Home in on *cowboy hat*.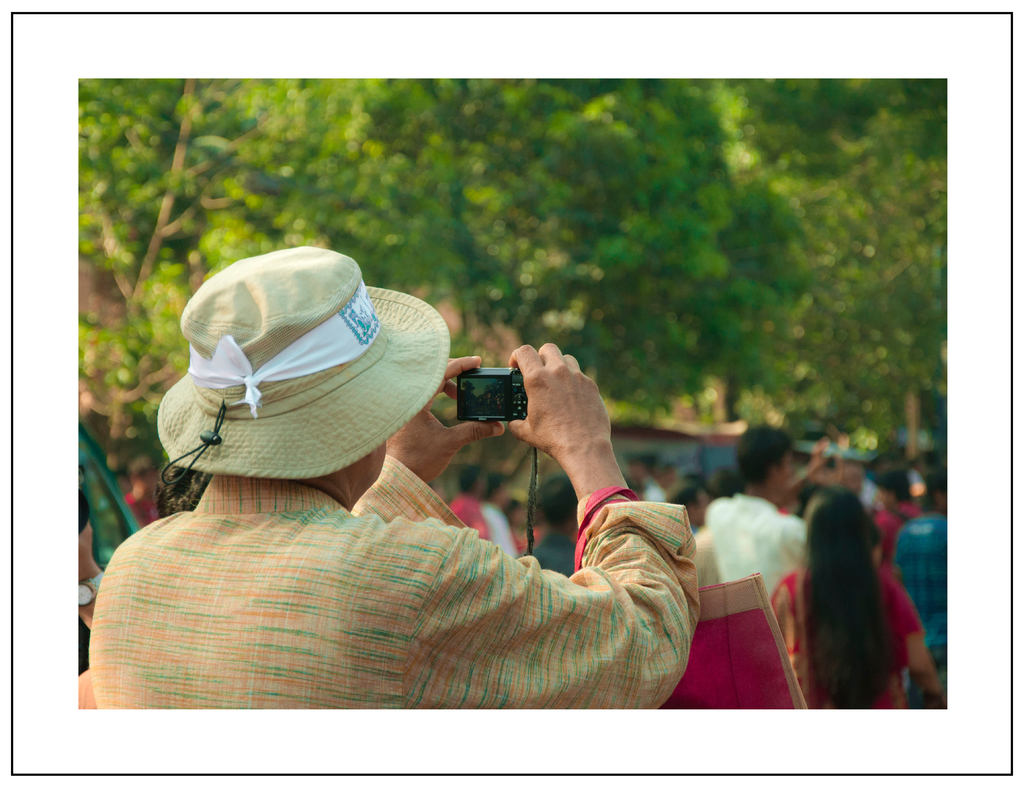
Homed in at locate(156, 298, 441, 492).
